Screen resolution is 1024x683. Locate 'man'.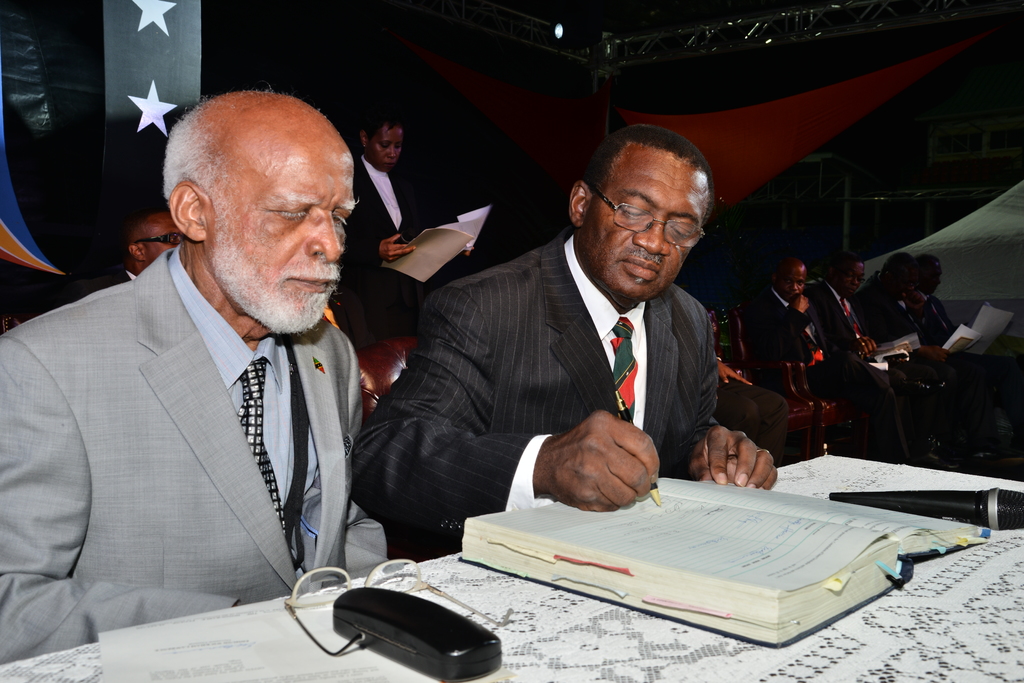
0, 86, 390, 668.
